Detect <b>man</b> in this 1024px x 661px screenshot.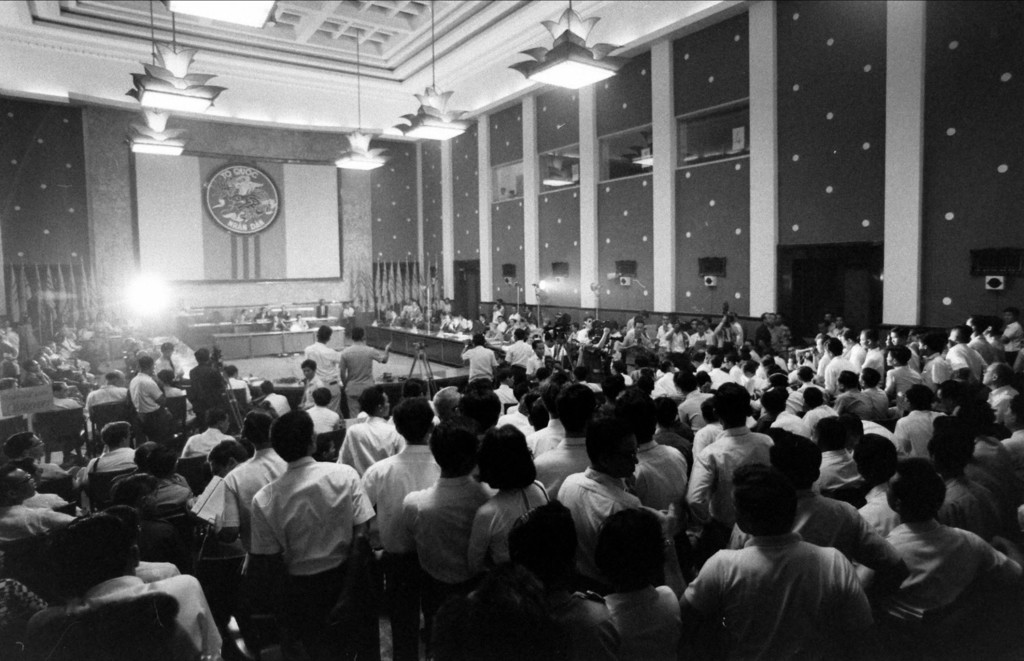
Detection: {"left": 945, "top": 321, "right": 981, "bottom": 386}.
